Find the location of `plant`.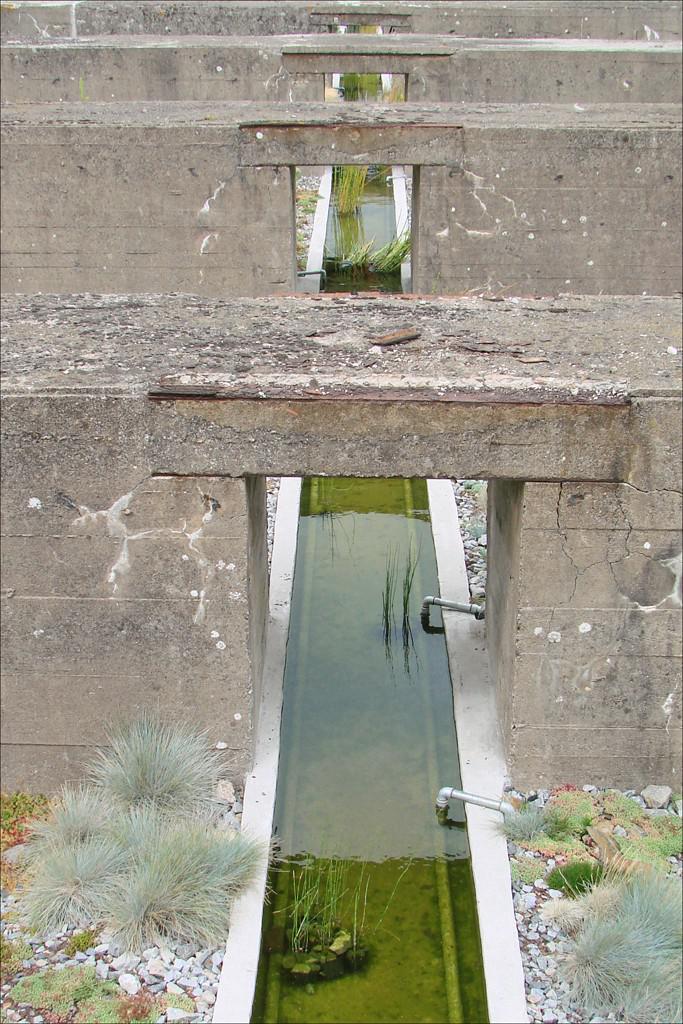
Location: left=339, top=236, right=378, bottom=265.
